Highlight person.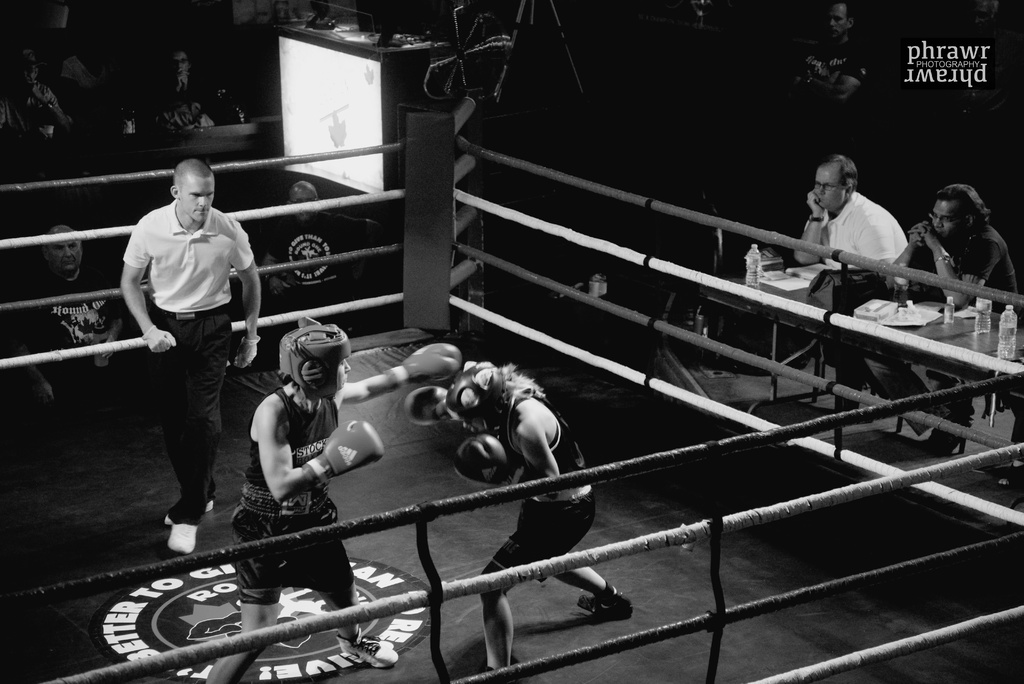
Highlighted region: [266, 172, 349, 313].
